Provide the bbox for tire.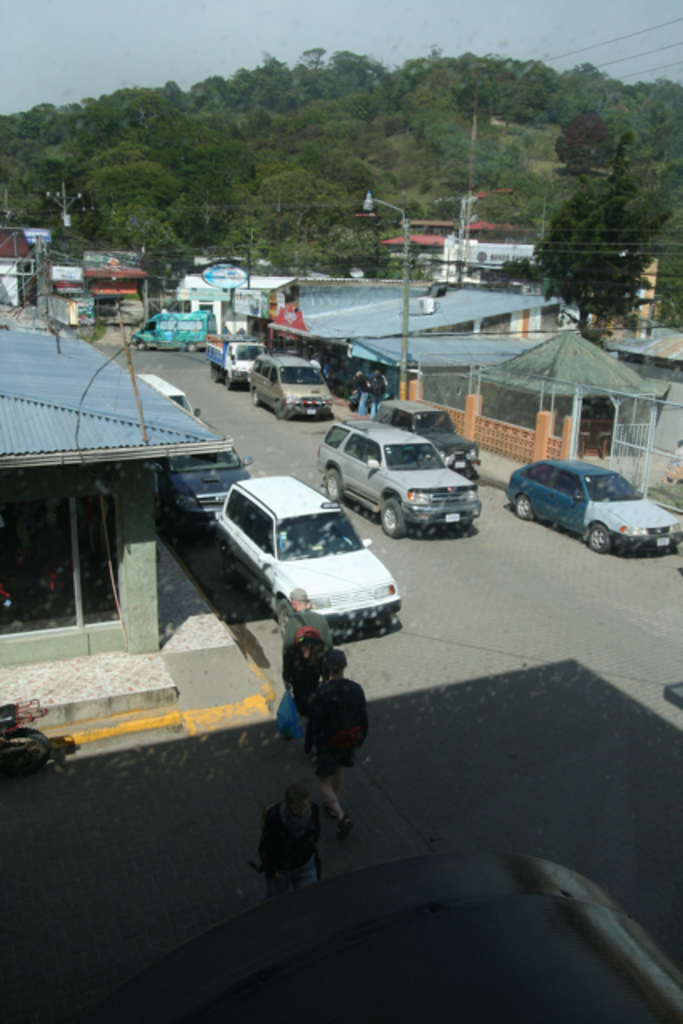
left=272, top=603, right=298, bottom=635.
